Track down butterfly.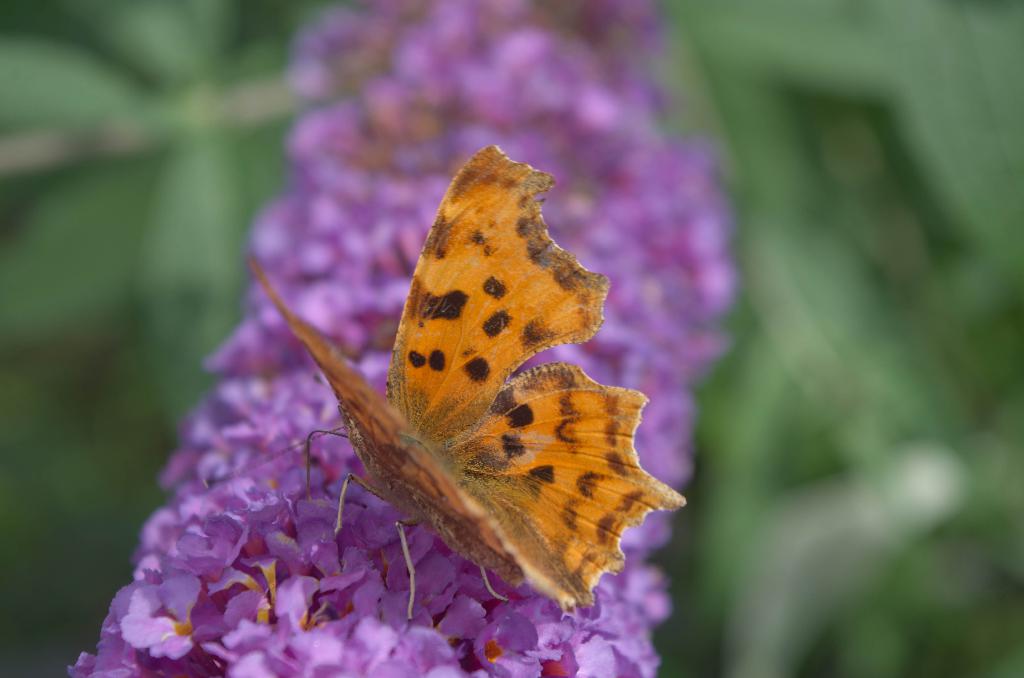
Tracked to rect(218, 164, 660, 629).
